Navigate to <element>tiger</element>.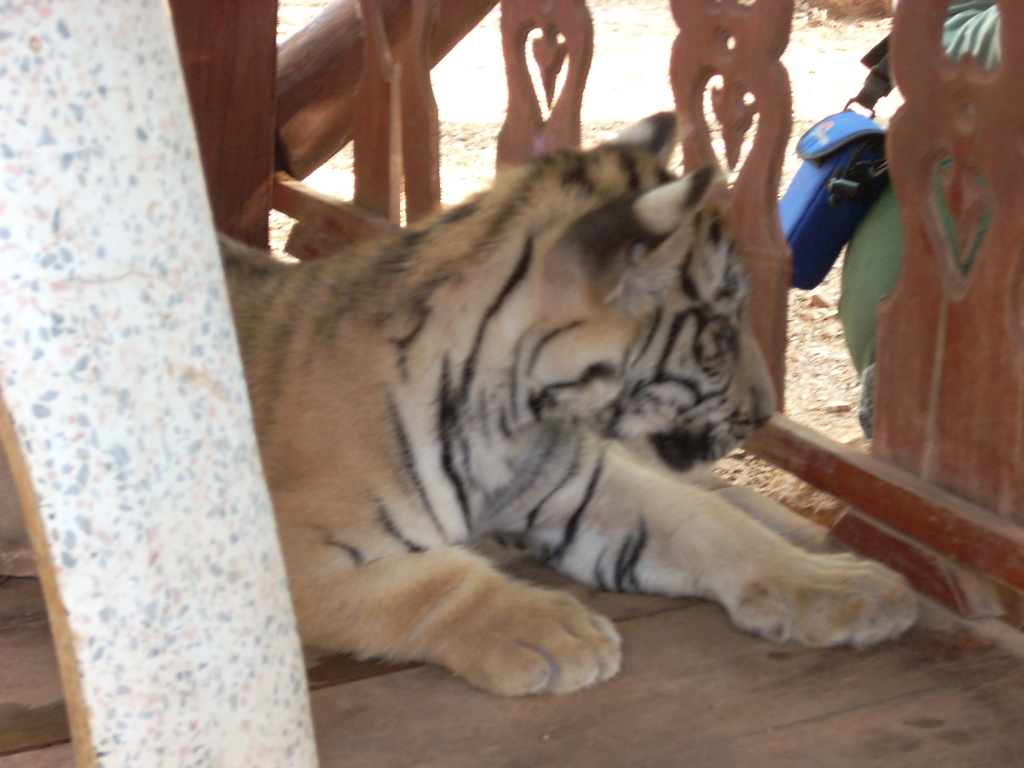
Navigation target: left=214, top=109, right=916, bottom=700.
